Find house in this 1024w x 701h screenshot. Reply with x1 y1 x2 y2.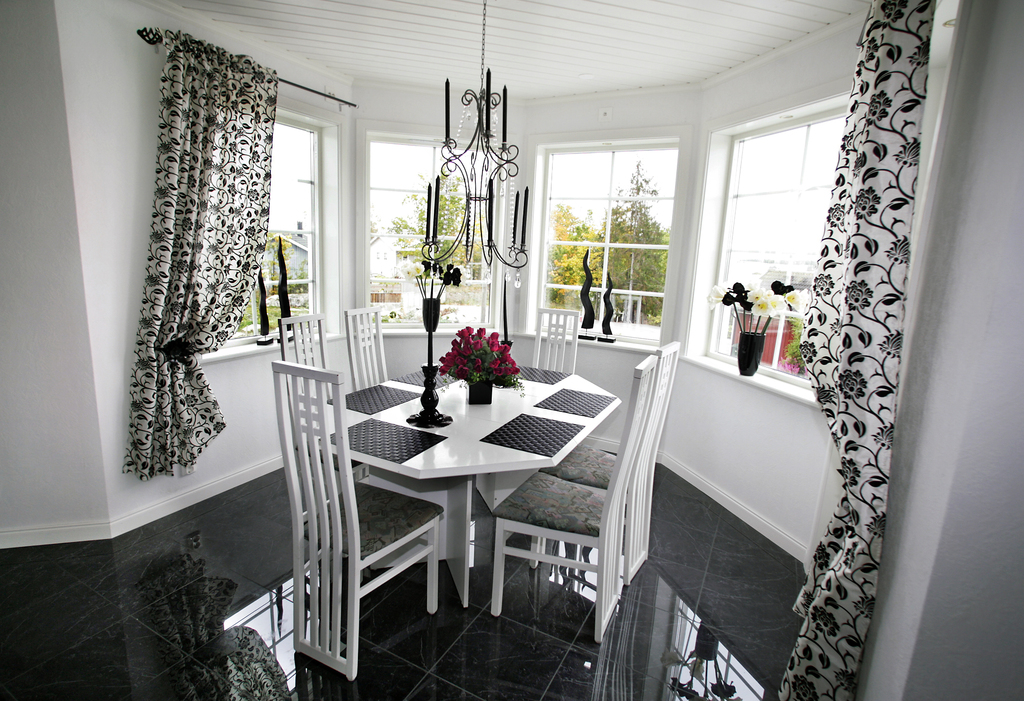
35 26 1002 682.
